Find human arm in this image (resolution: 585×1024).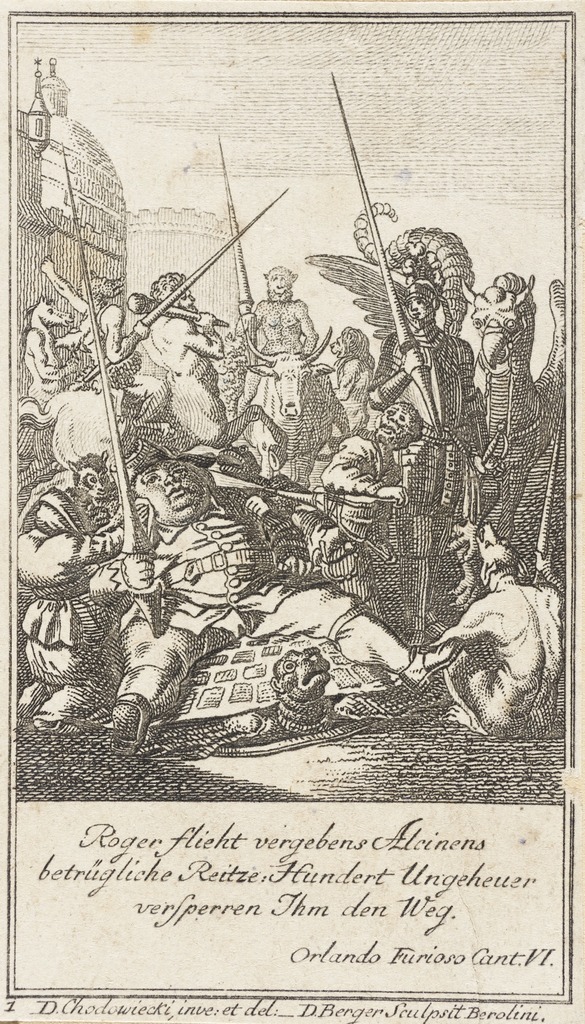
bbox=[251, 300, 258, 326].
